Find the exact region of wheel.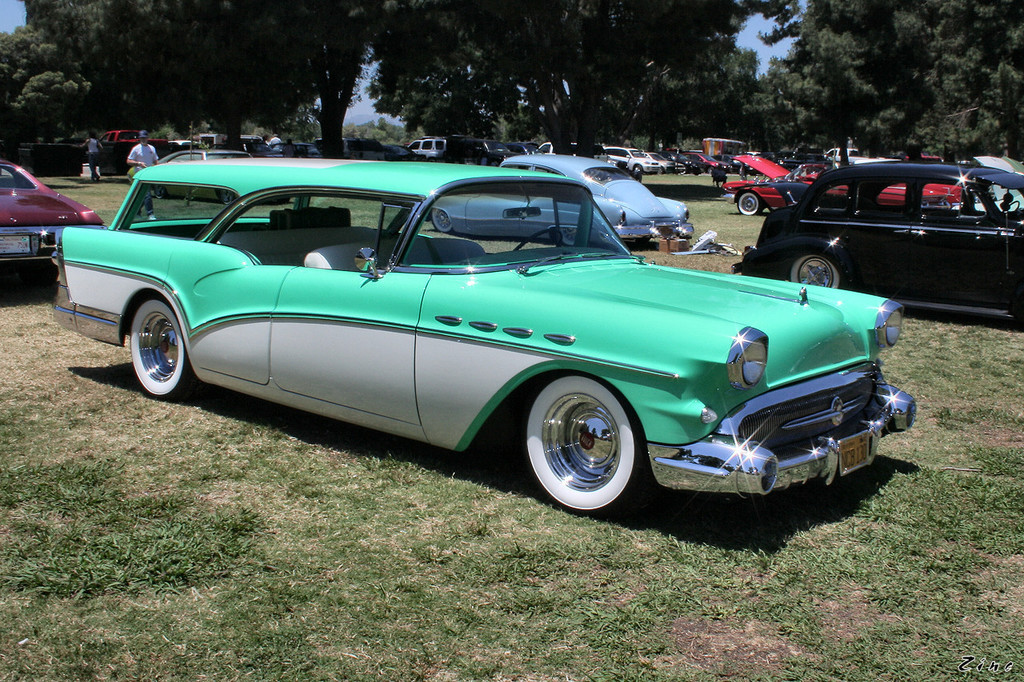
Exact region: locate(509, 359, 666, 520).
